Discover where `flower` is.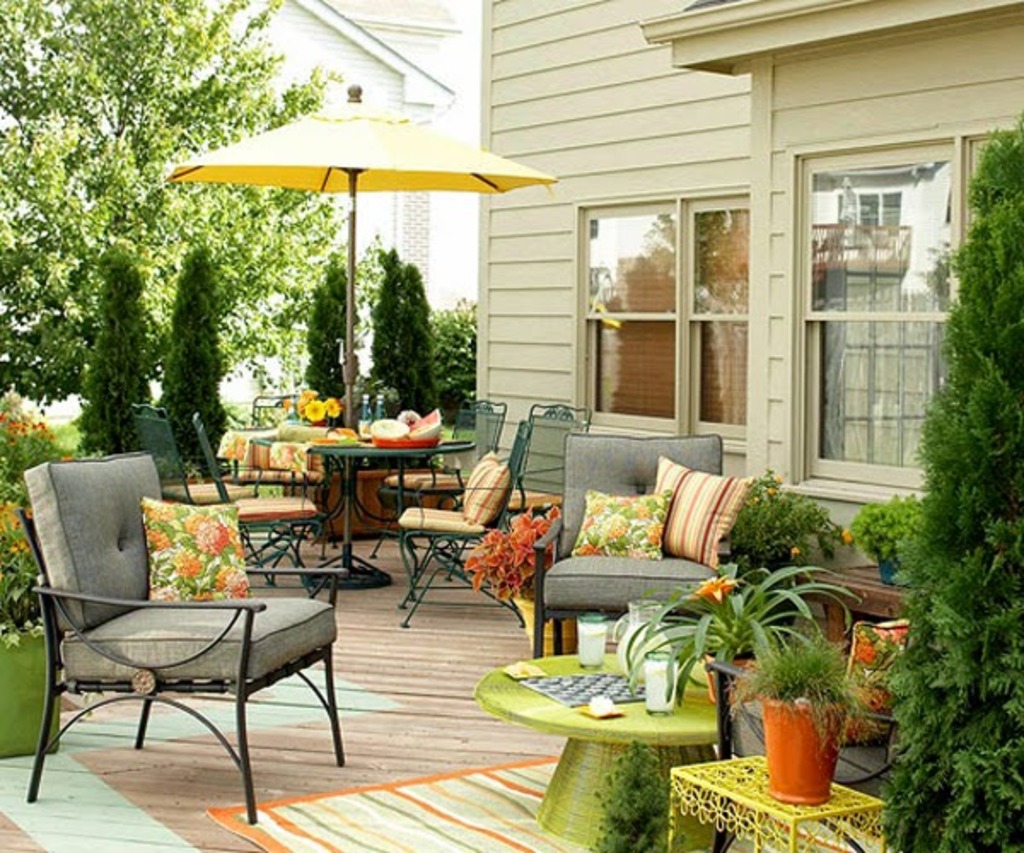
Discovered at 768,488,780,498.
